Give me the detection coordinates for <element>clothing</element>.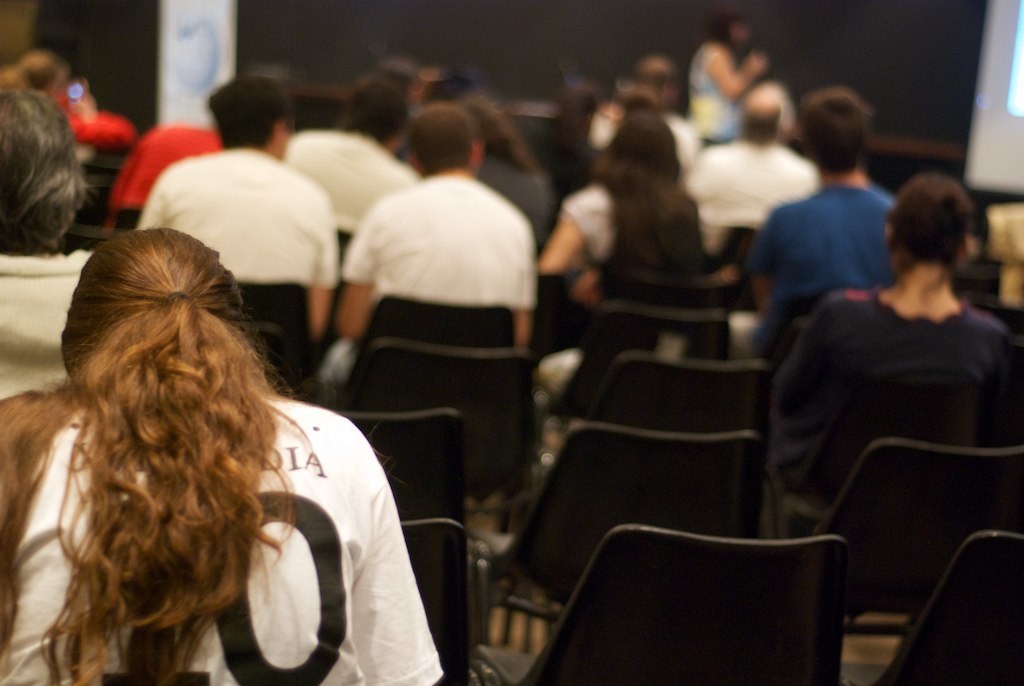
(left=143, top=149, right=344, bottom=291).
